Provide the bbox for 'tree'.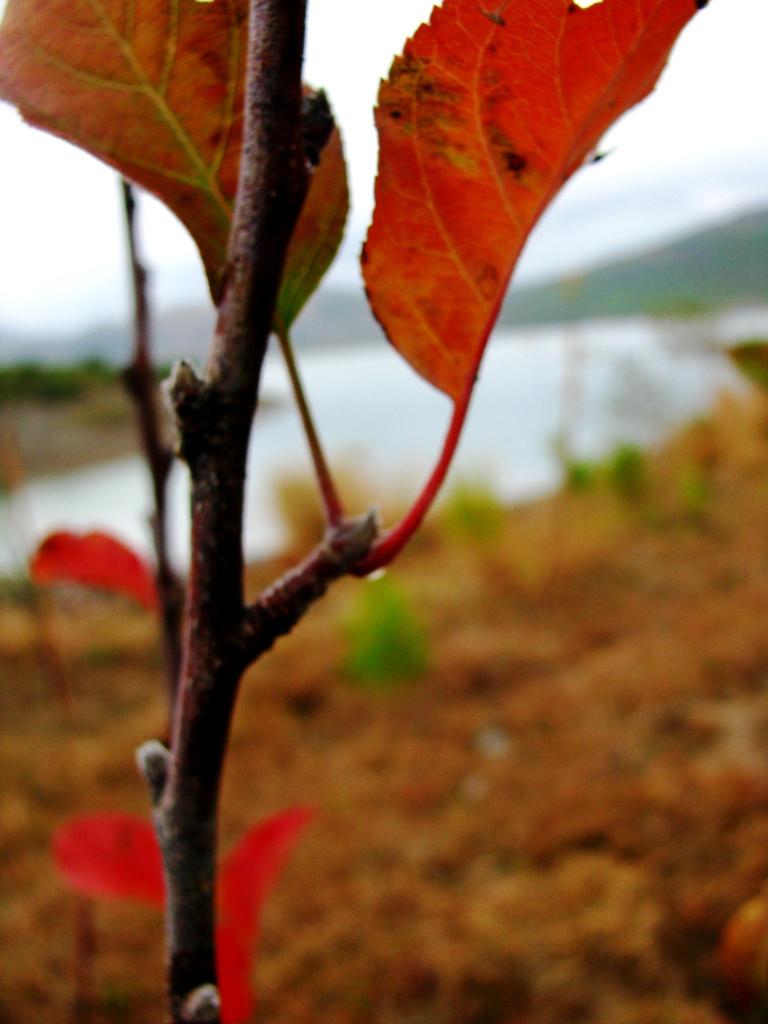
pyautogui.locateOnScreen(0, 0, 721, 1023).
